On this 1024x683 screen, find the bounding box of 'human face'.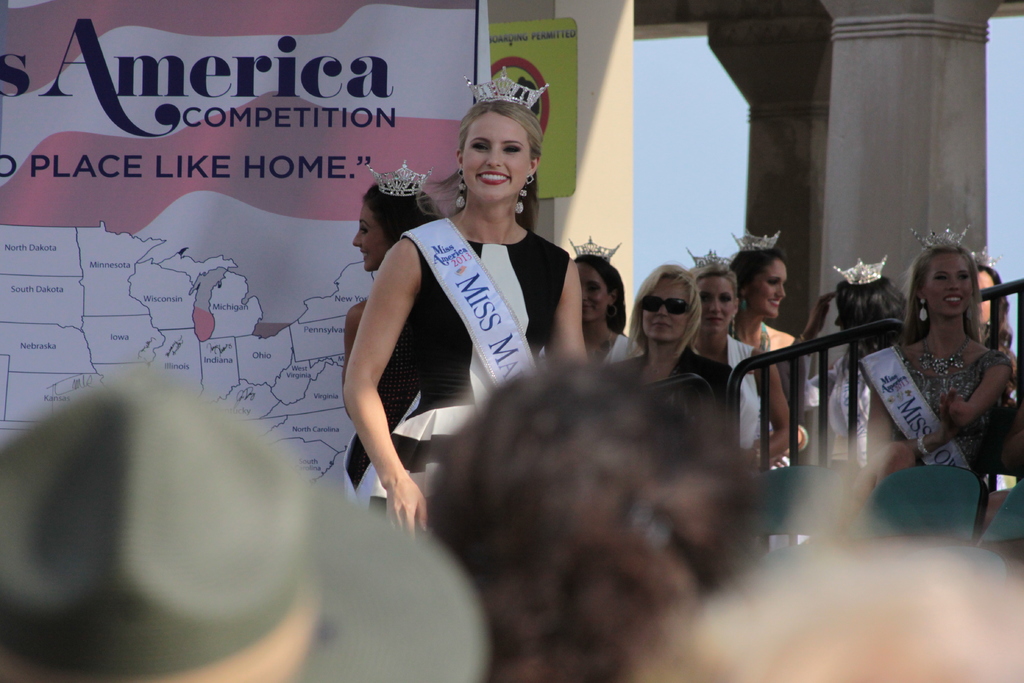
Bounding box: [703, 274, 735, 331].
